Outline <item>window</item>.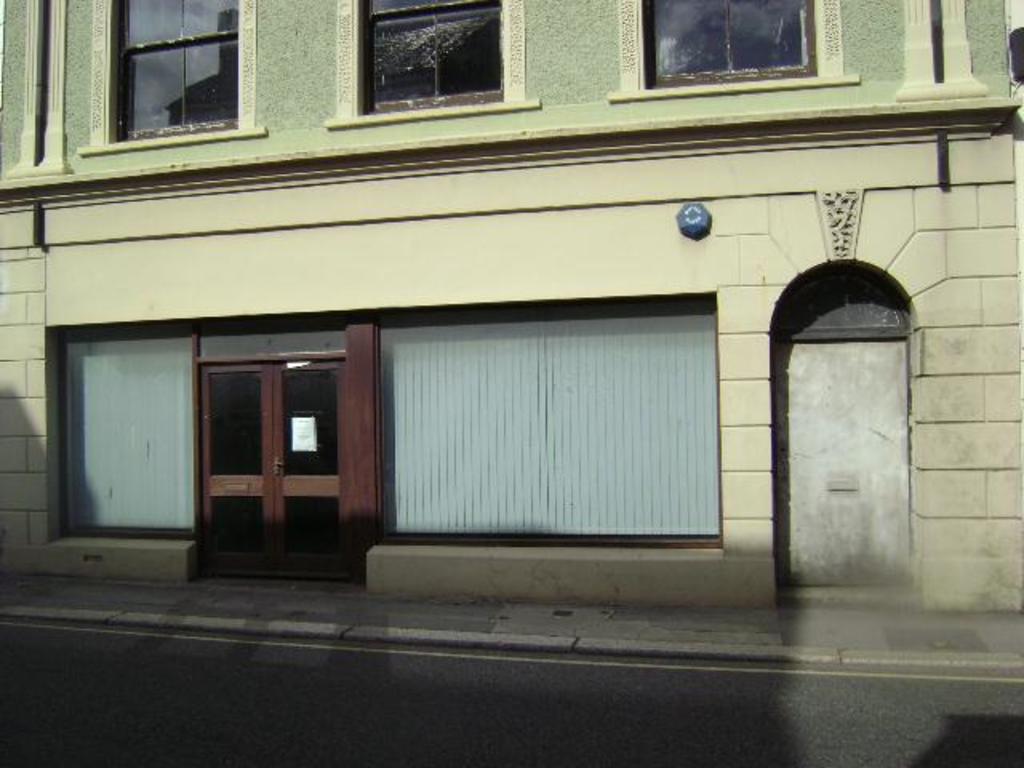
Outline: 85 13 254 147.
